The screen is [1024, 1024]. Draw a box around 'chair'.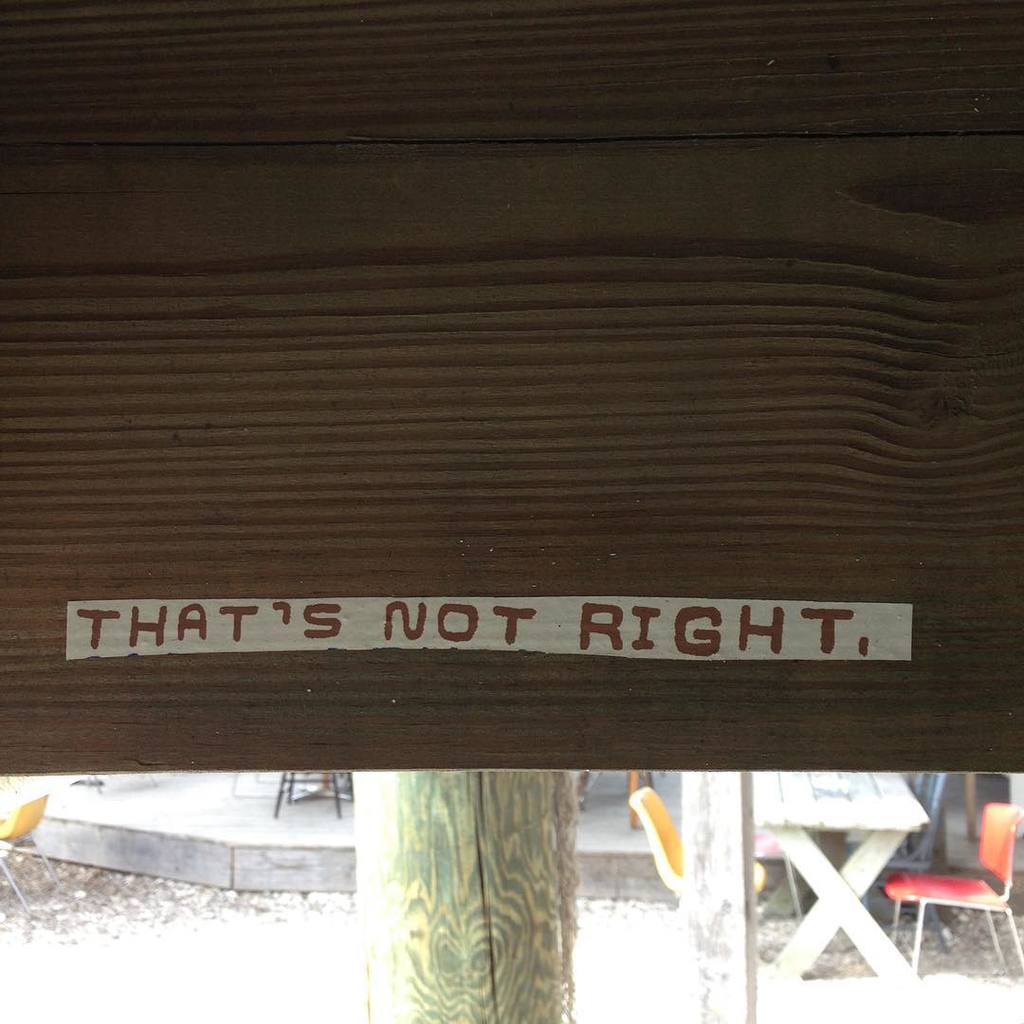
[left=887, top=803, right=1023, bottom=966].
